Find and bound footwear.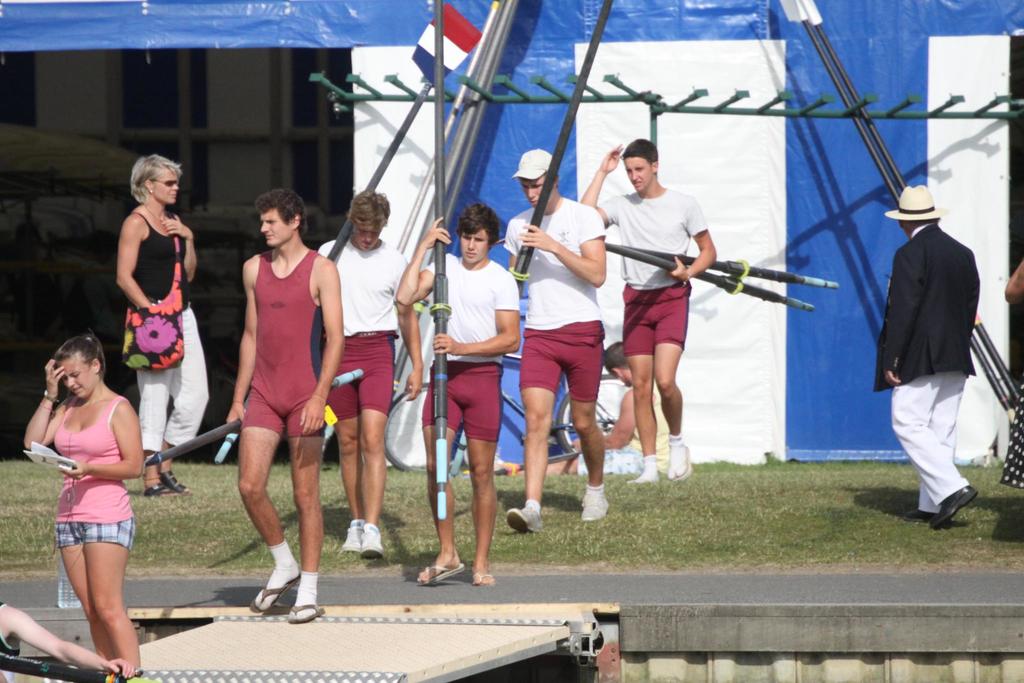
Bound: (x1=931, y1=481, x2=982, y2=530).
